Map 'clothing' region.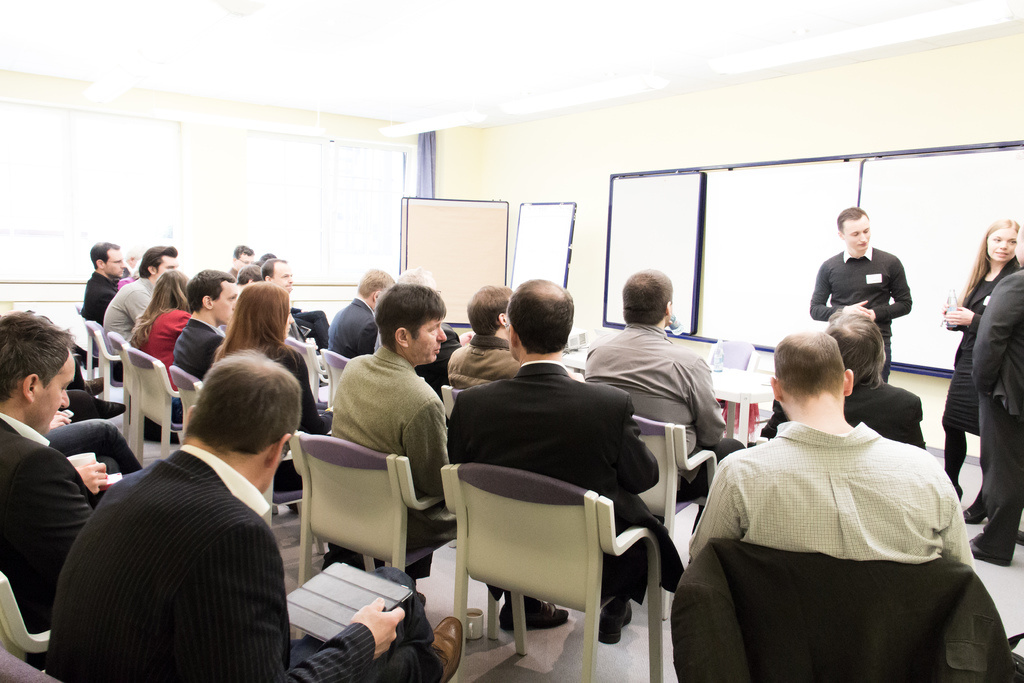
Mapped to detection(282, 305, 330, 349).
